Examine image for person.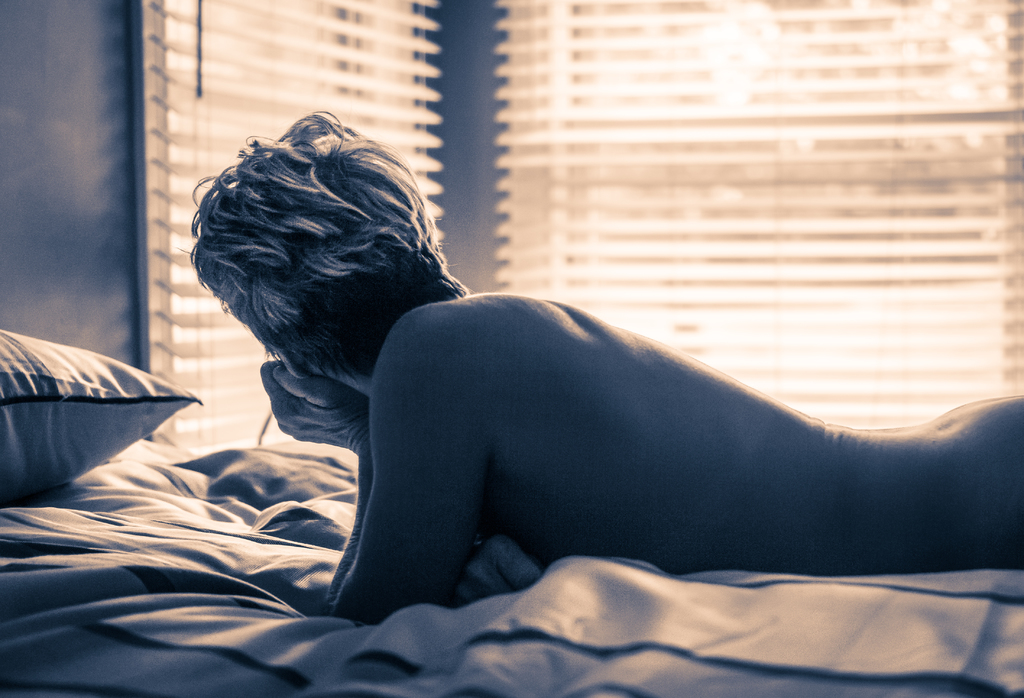
Examination result: pyautogui.locateOnScreen(163, 138, 1005, 637).
